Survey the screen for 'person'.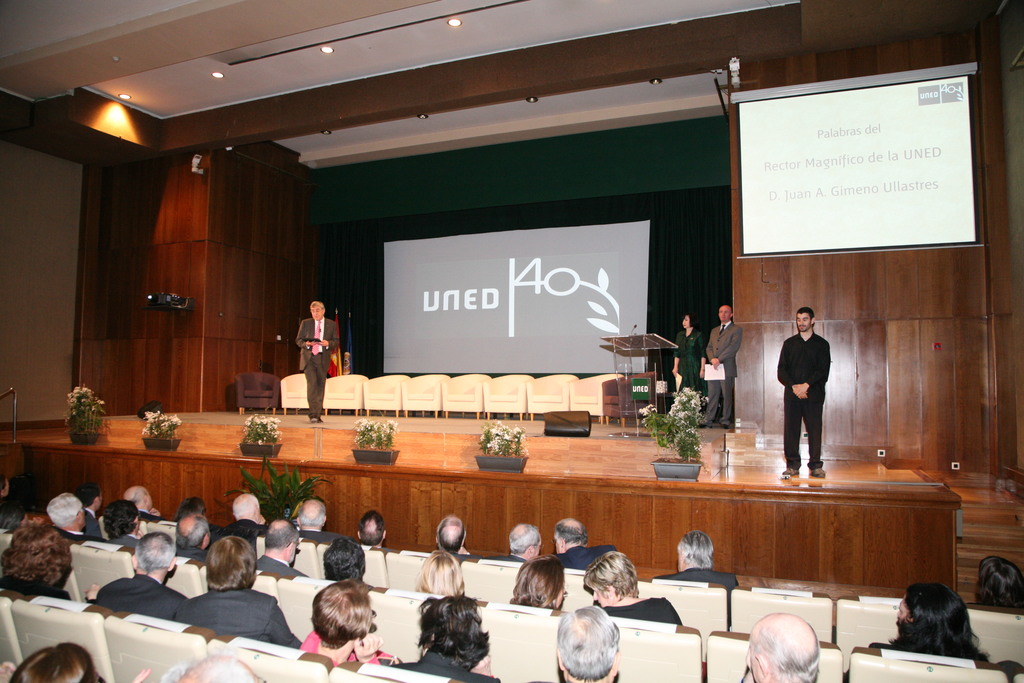
Survey found: (left=349, top=509, right=394, bottom=552).
